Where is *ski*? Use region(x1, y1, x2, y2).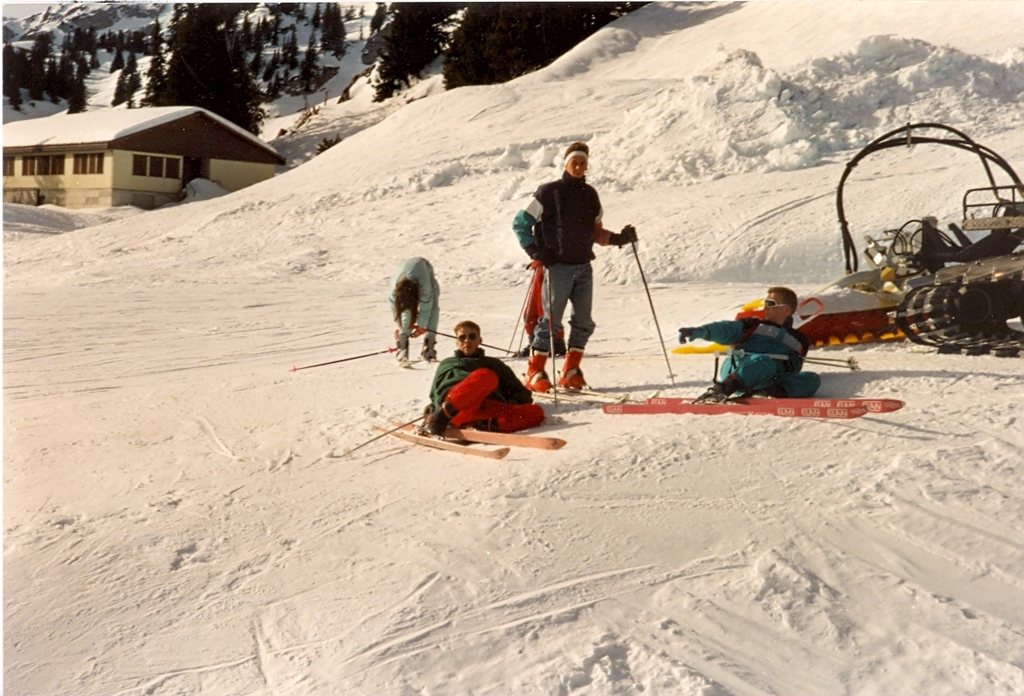
region(499, 352, 526, 362).
